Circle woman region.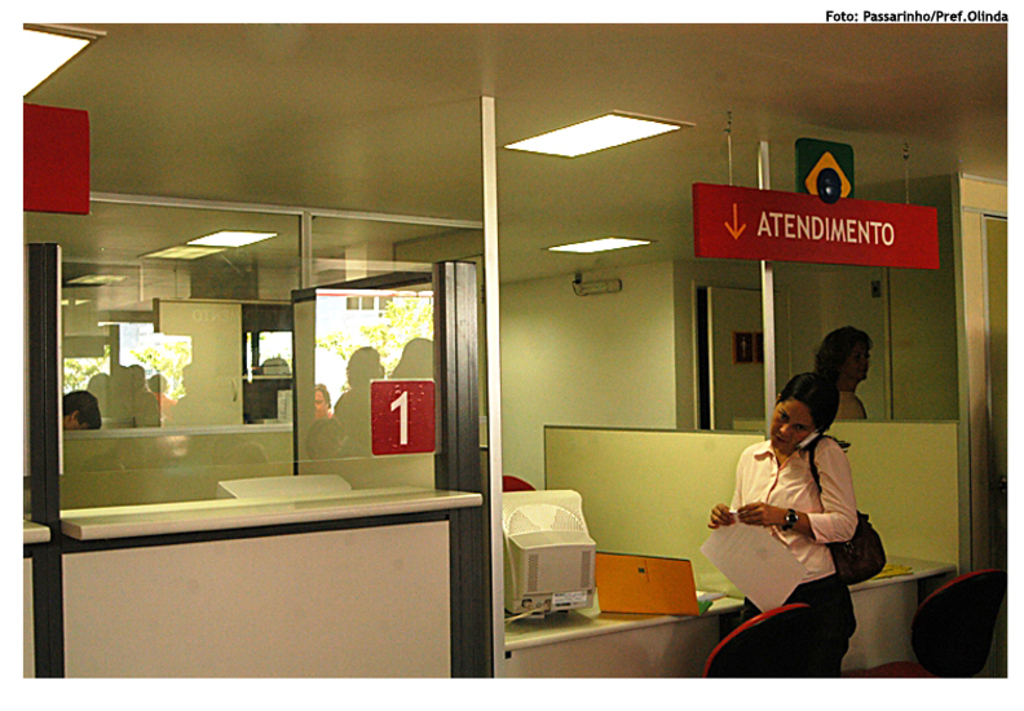
Region: [812,324,871,420].
